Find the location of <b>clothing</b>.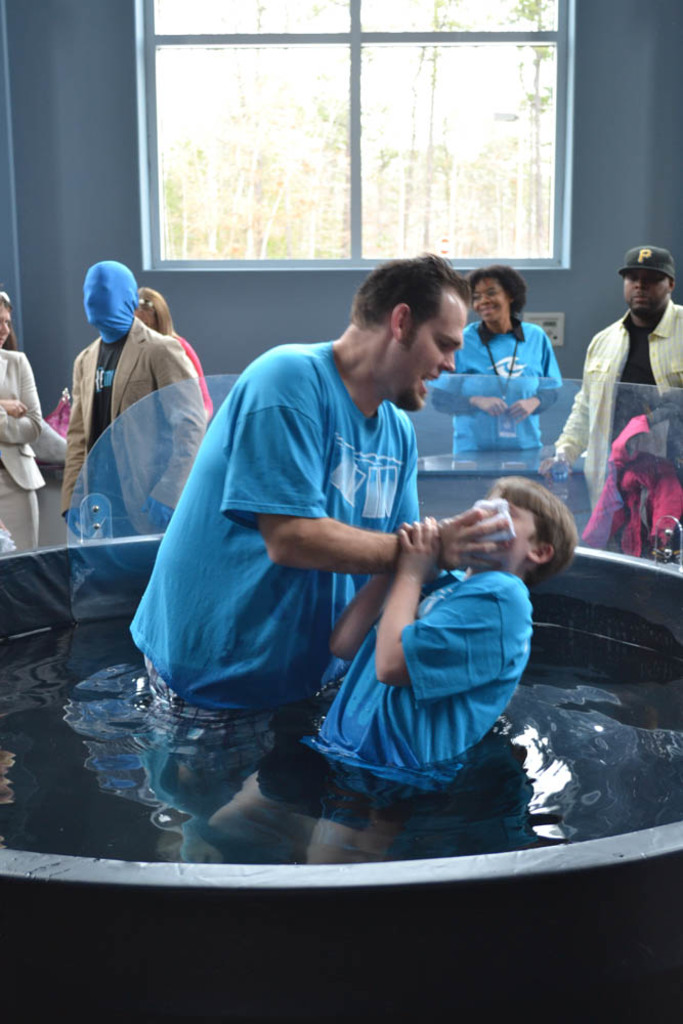
Location: bbox=[584, 420, 682, 555].
